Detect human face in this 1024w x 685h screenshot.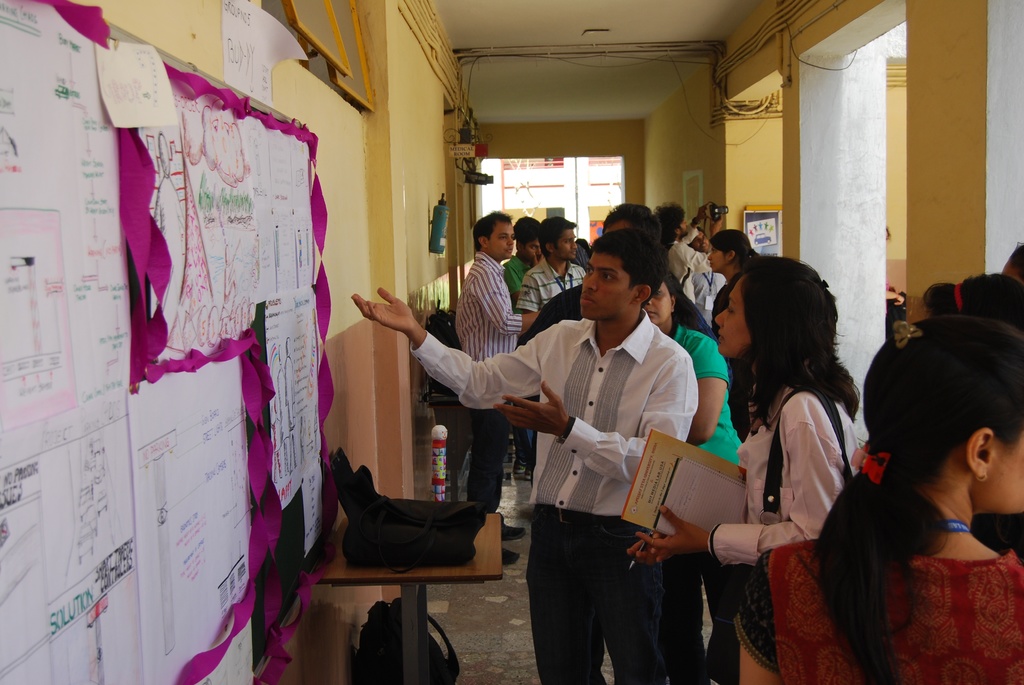
Detection: region(714, 276, 749, 356).
